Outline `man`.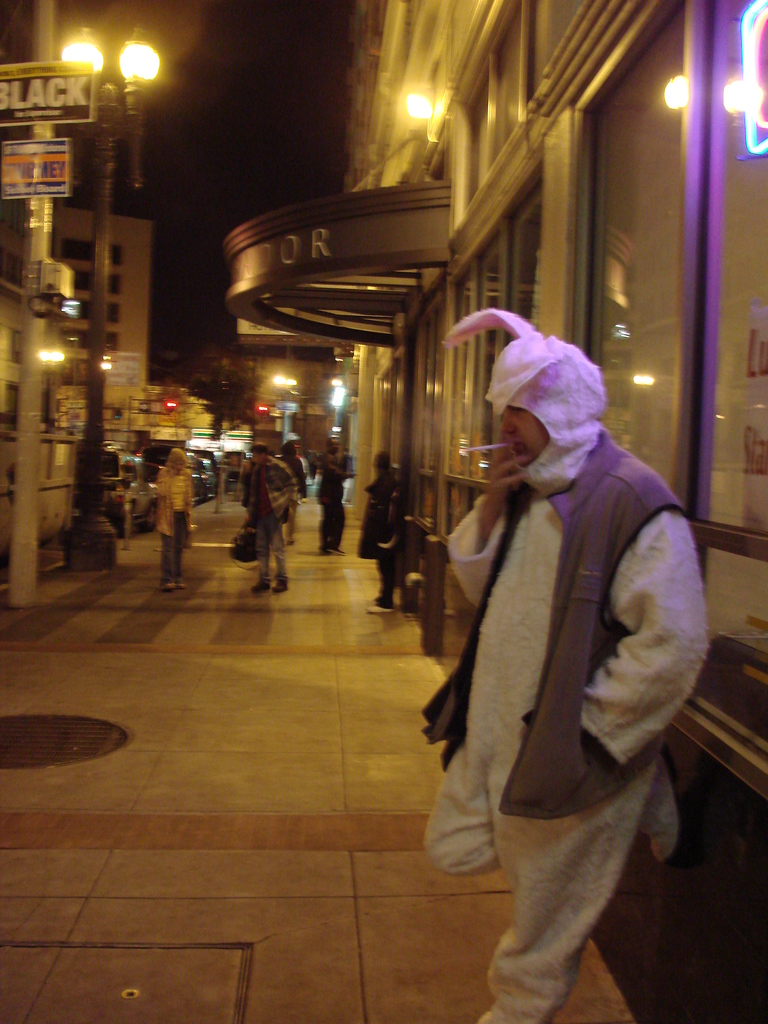
Outline: x1=240, y1=438, x2=296, y2=602.
